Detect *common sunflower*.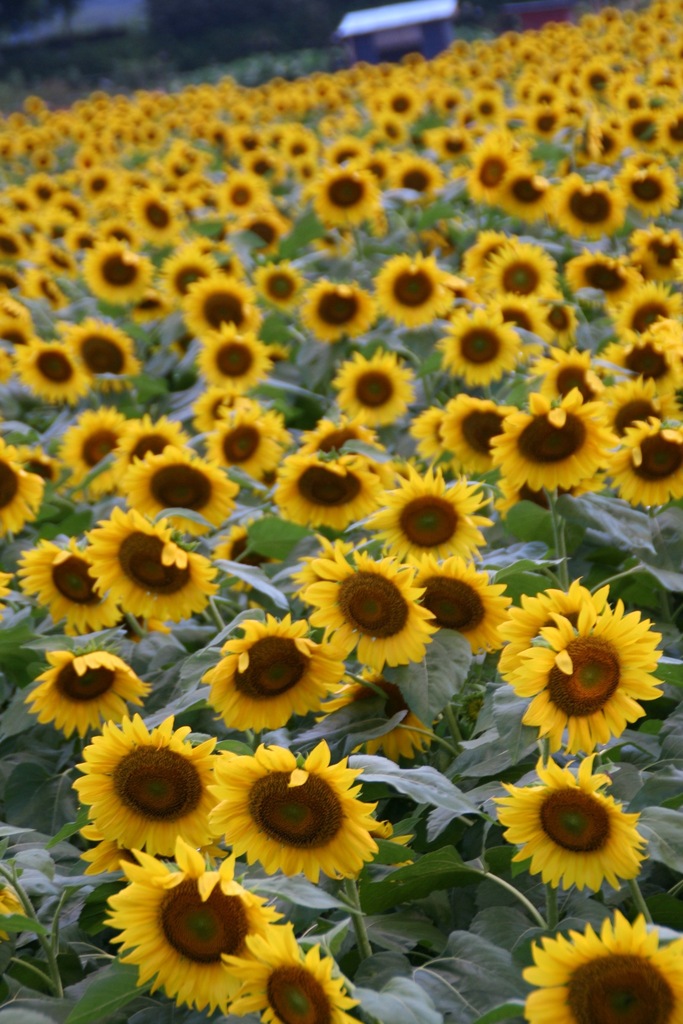
Detected at locate(311, 159, 372, 237).
